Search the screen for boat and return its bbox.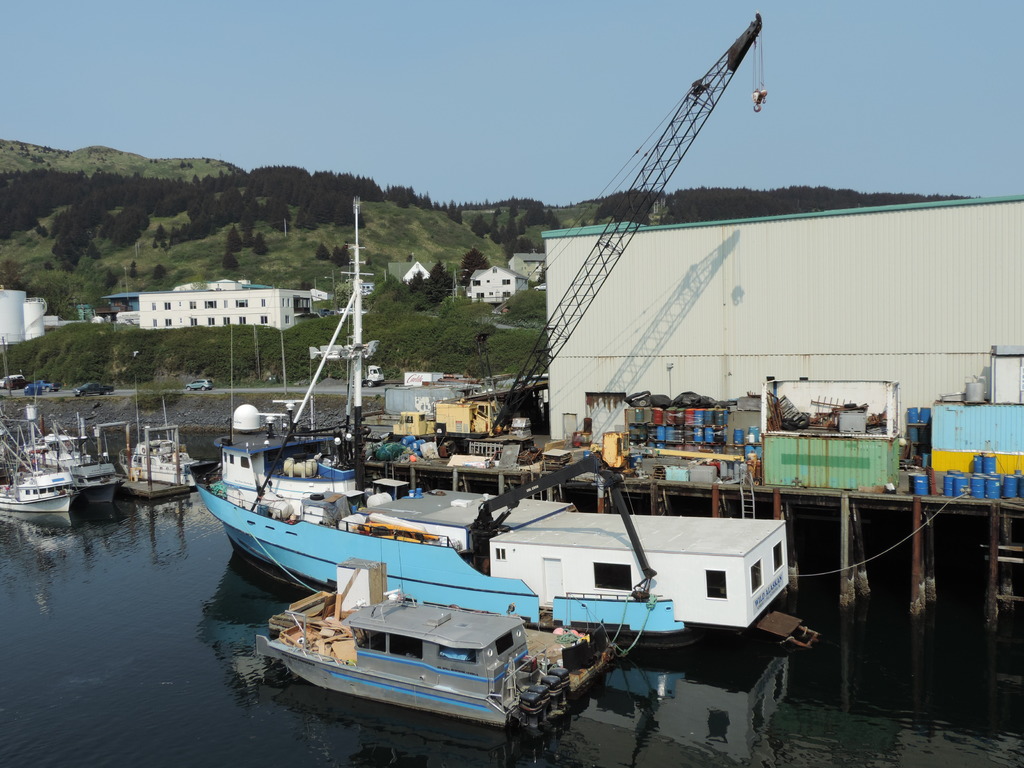
Found: (0,422,79,531).
